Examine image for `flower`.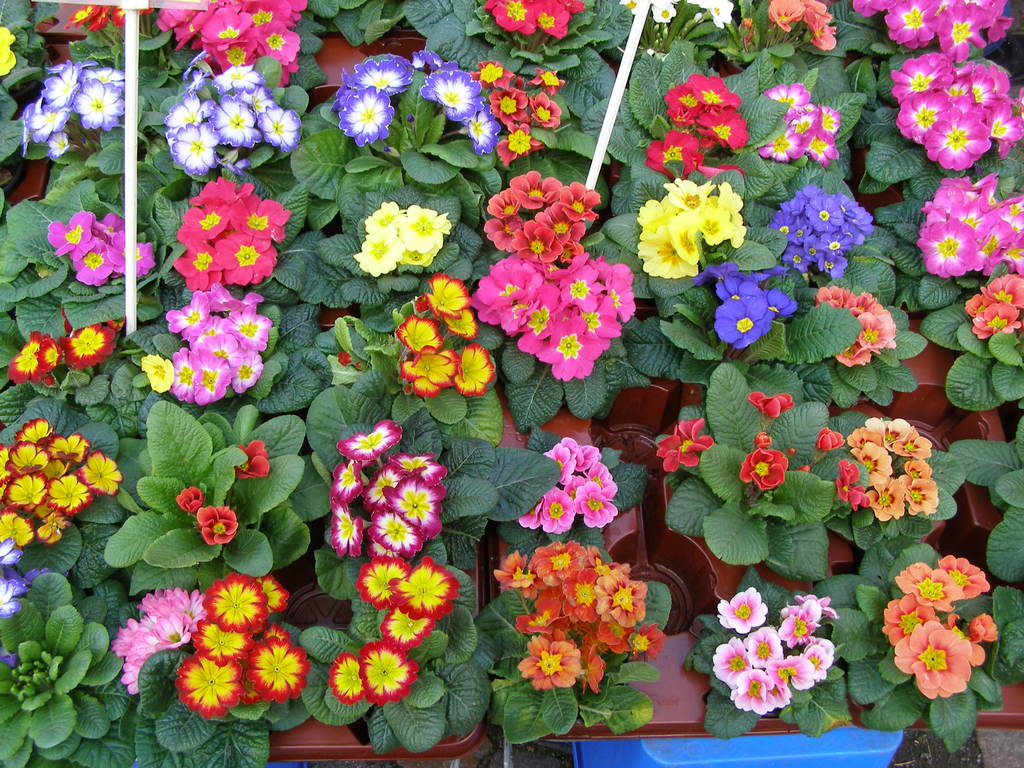
Examination result: detection(739, 430, 789, 486).
